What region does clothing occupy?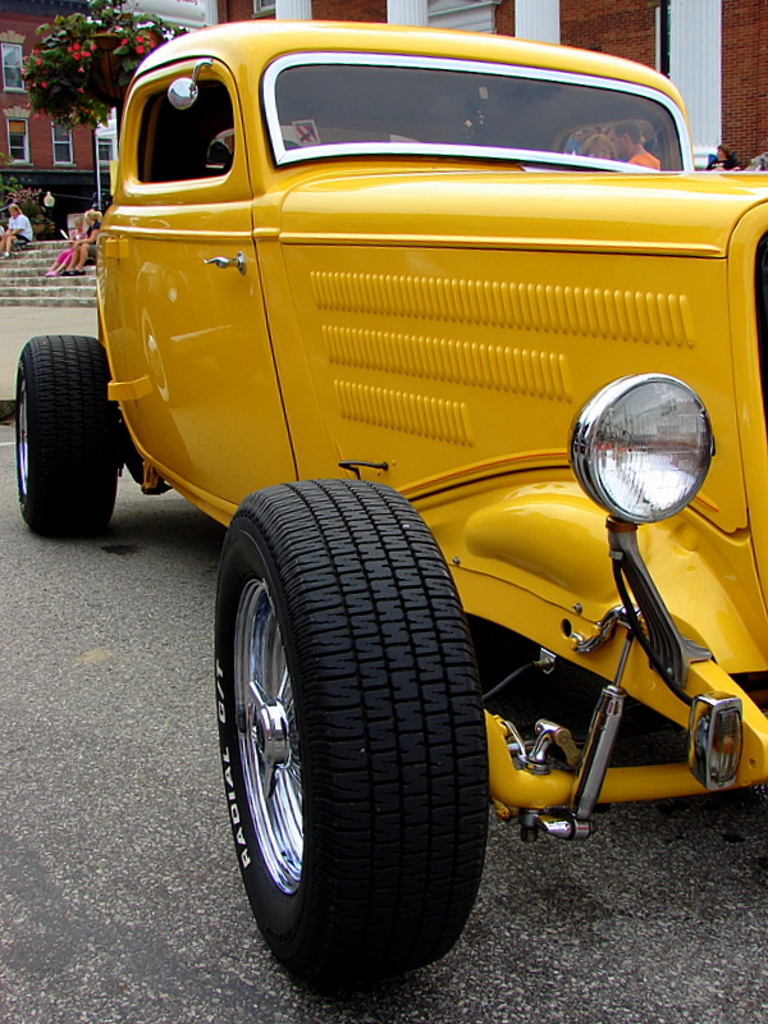
box=[54, 230, 84, 268].
